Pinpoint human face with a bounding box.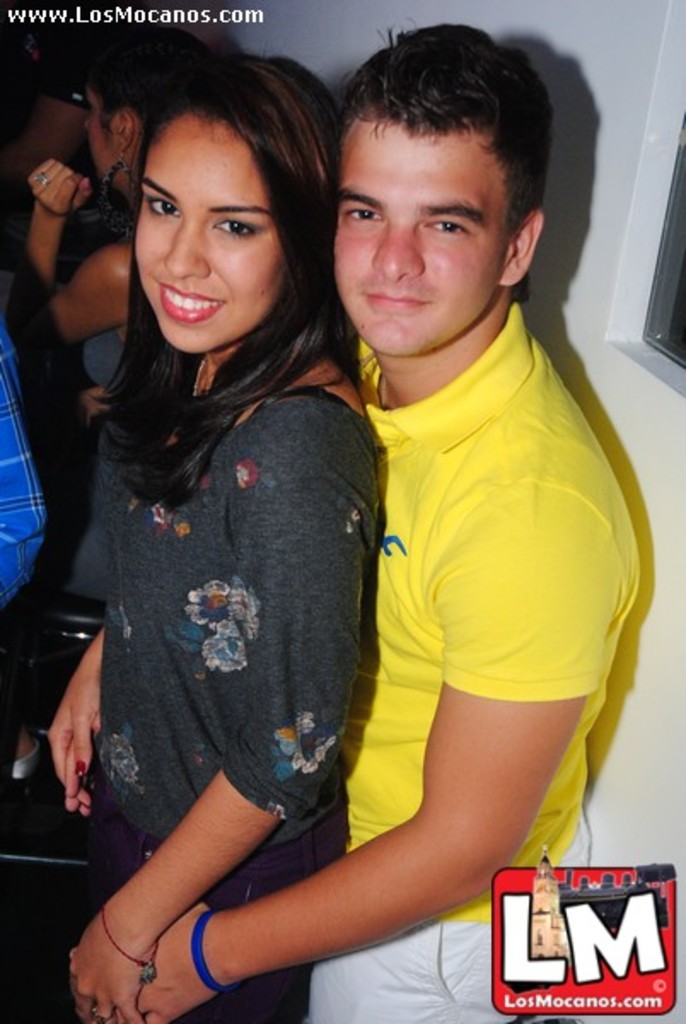
[133,114,299,355].
